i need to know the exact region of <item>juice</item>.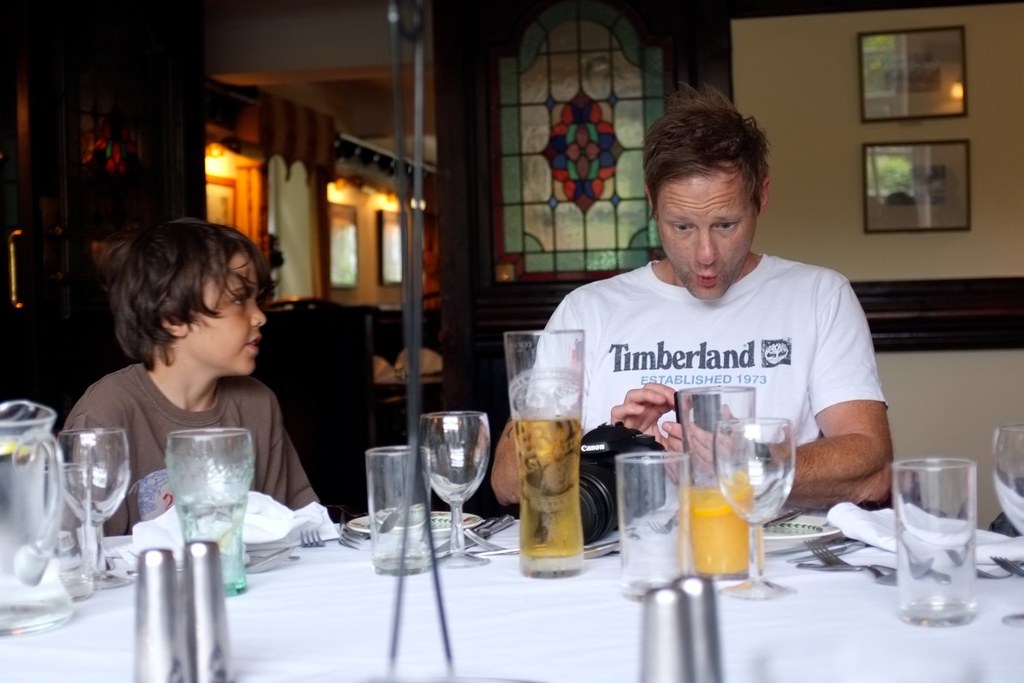
Region: box=[694, 470, 771, 584].
